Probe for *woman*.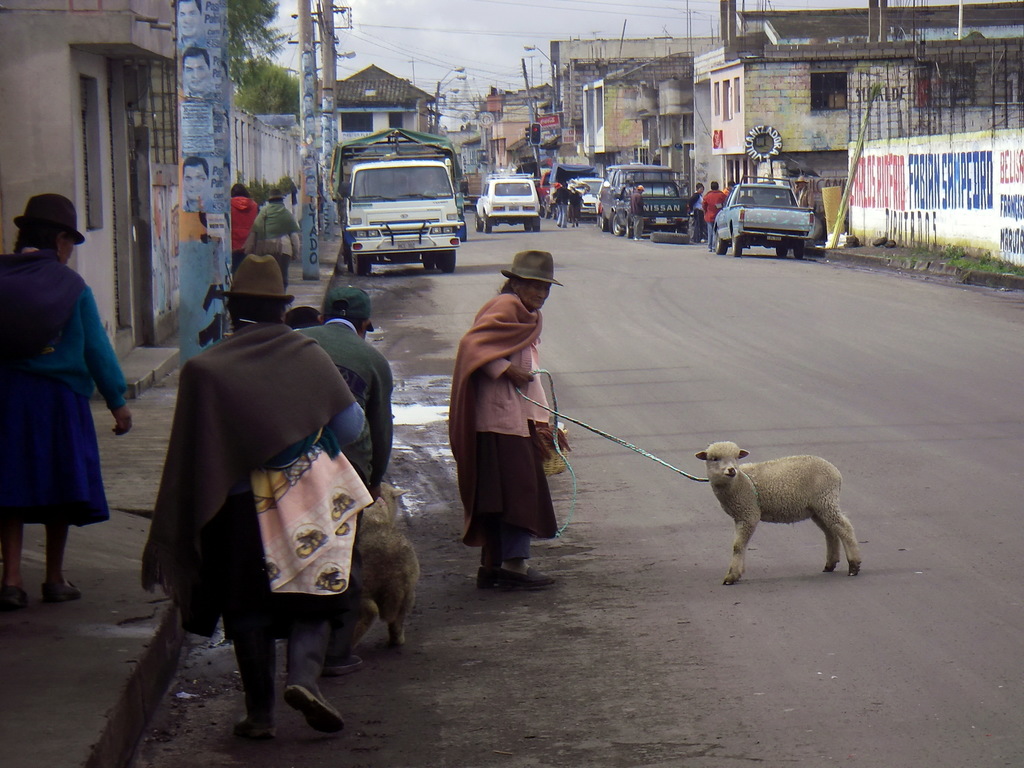
Probe result: 444:266:569:615.
